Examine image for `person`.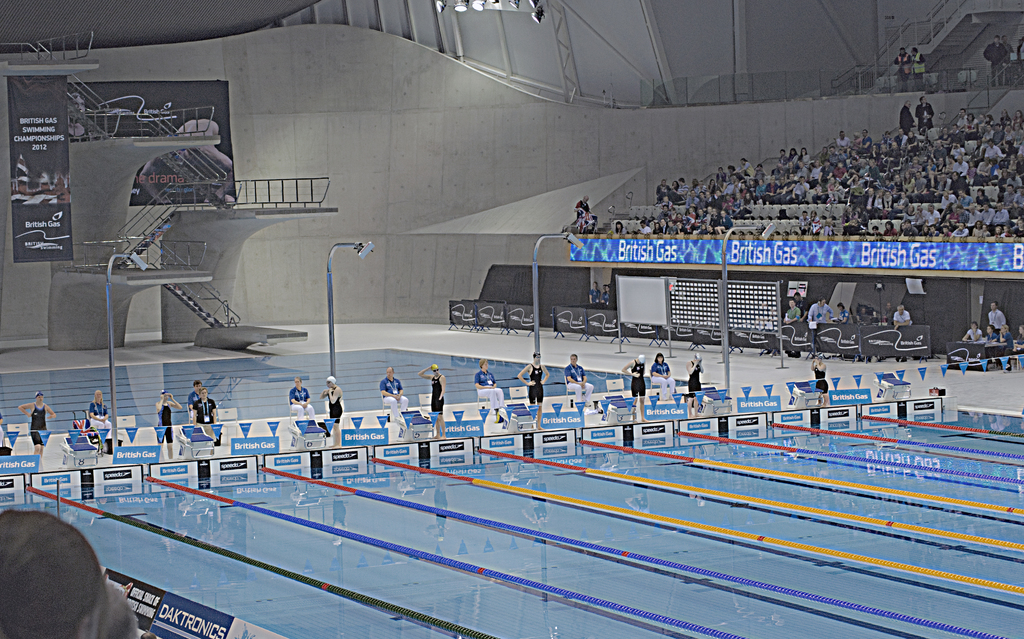
Examination result: 618 354 648 422.
